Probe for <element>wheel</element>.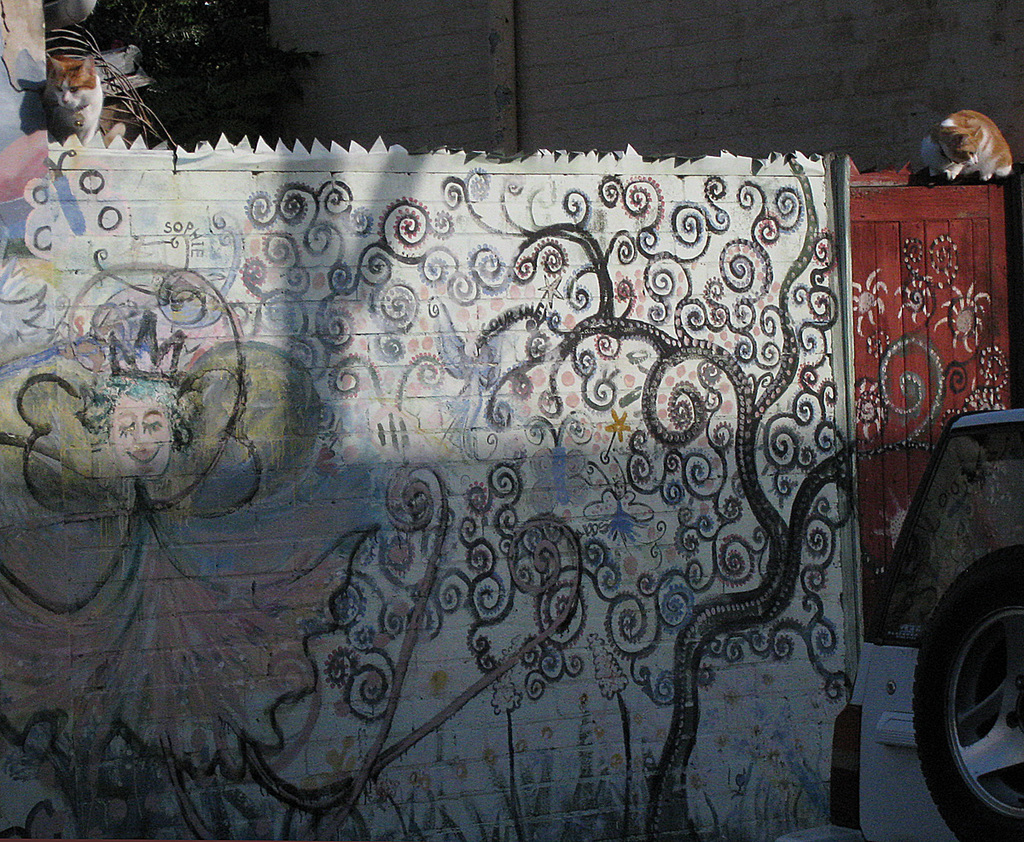
Probe result: <box>887,599,1010,817</box>.
